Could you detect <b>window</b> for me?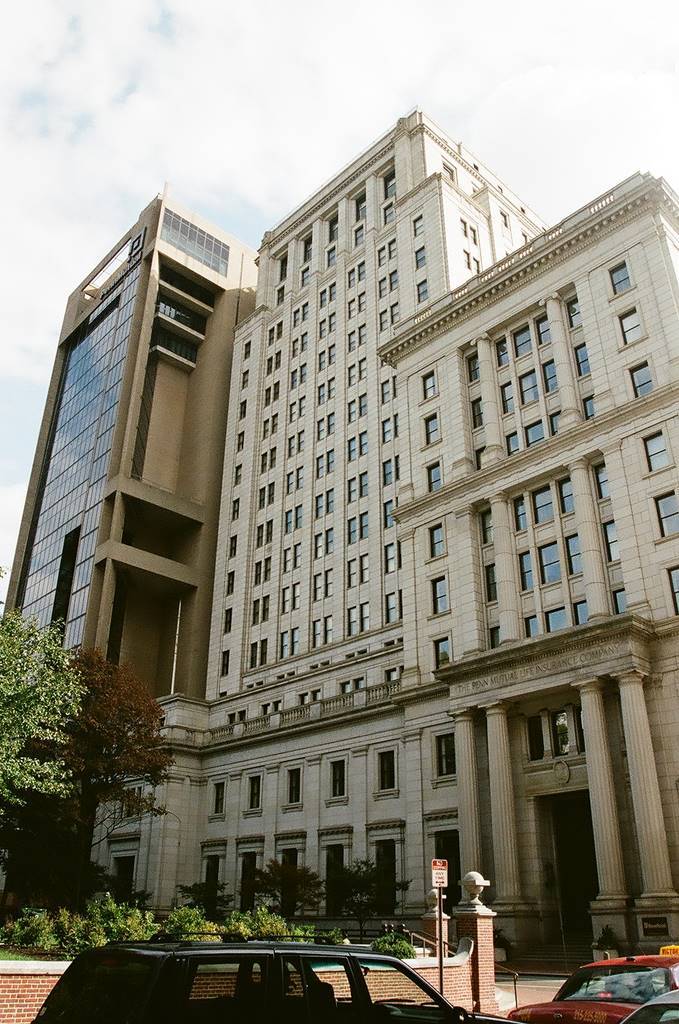
Detection result: (left=537, top=355, right=560, bottom=391).
